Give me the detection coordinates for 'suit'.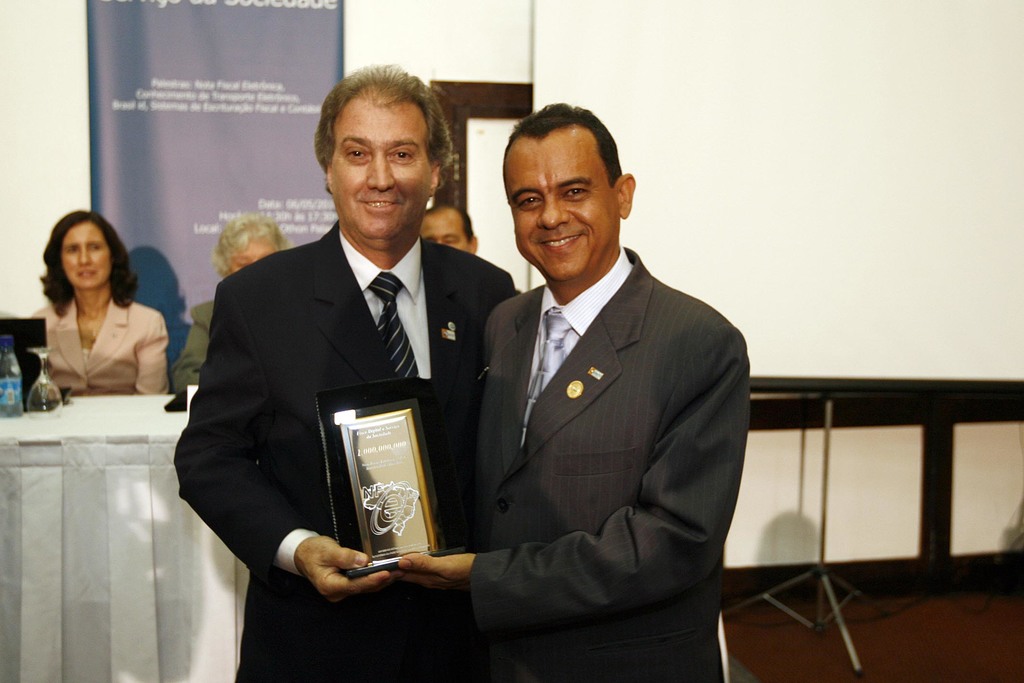
[x1=380, y1=209, x2=730, y2=662].
